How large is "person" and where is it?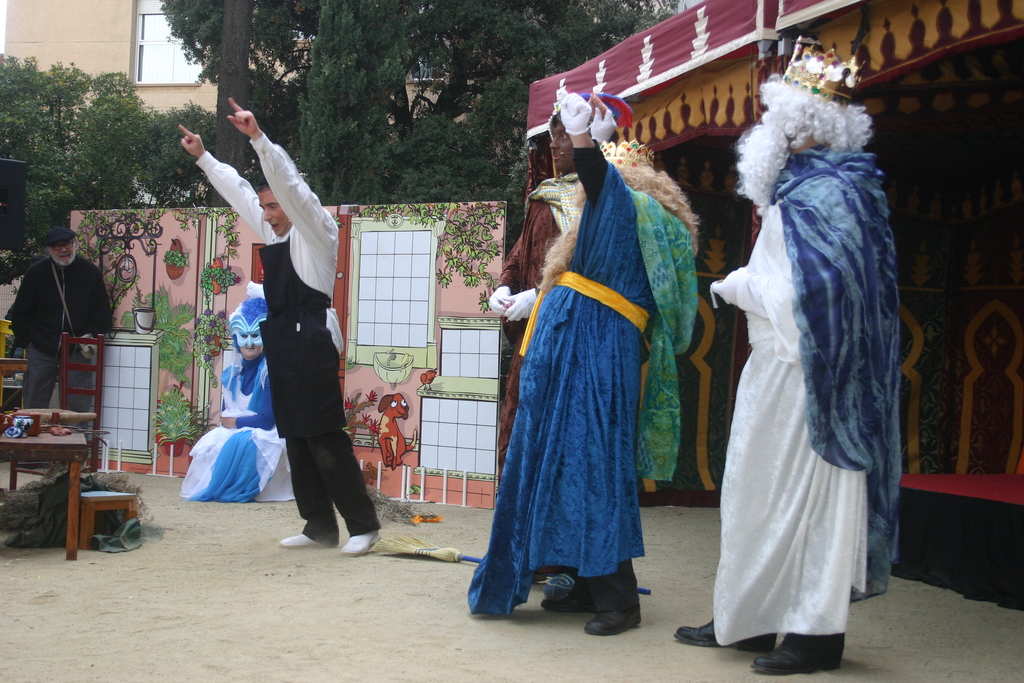
Bounding box: bbox(0, 218, 122, 434).
